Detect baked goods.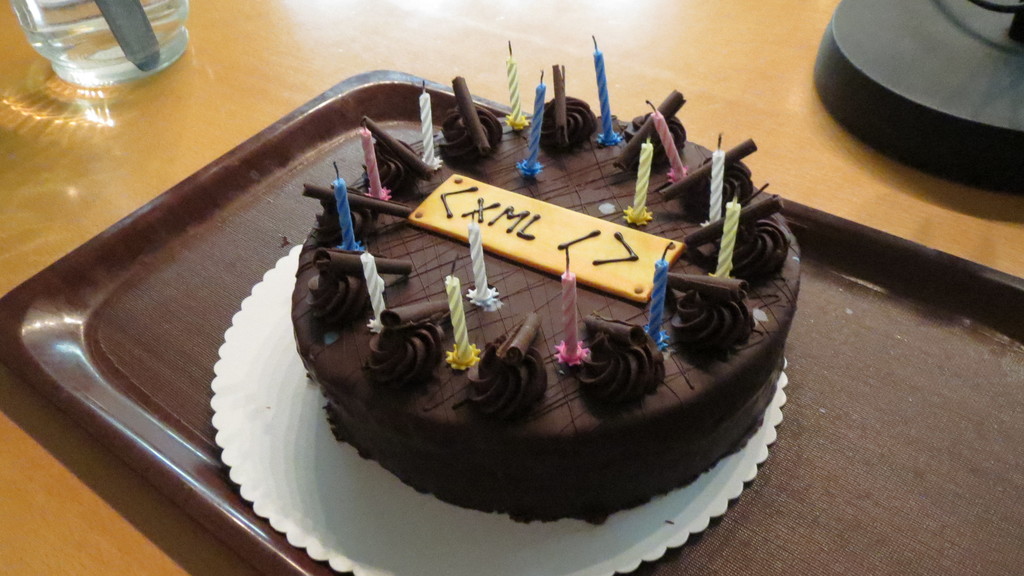
Detected at pyautogui.locateOnScreen(285, 86, 806, 524).
